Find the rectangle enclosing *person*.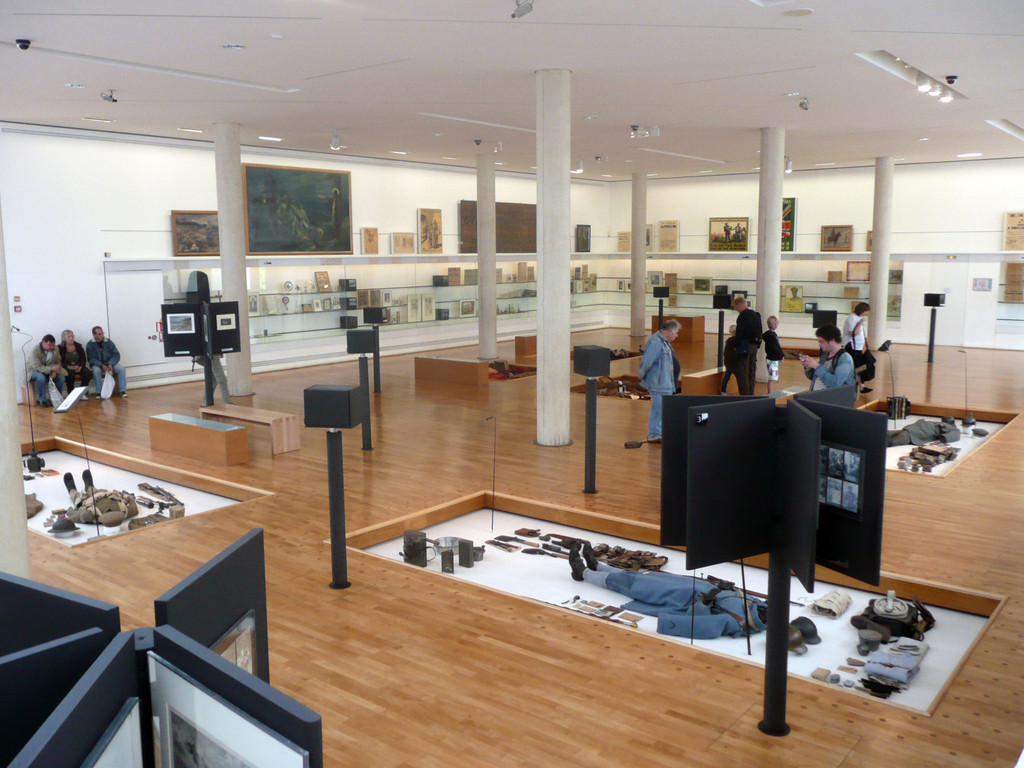
(x1=738, y1=290, x2=760, y2=390).
